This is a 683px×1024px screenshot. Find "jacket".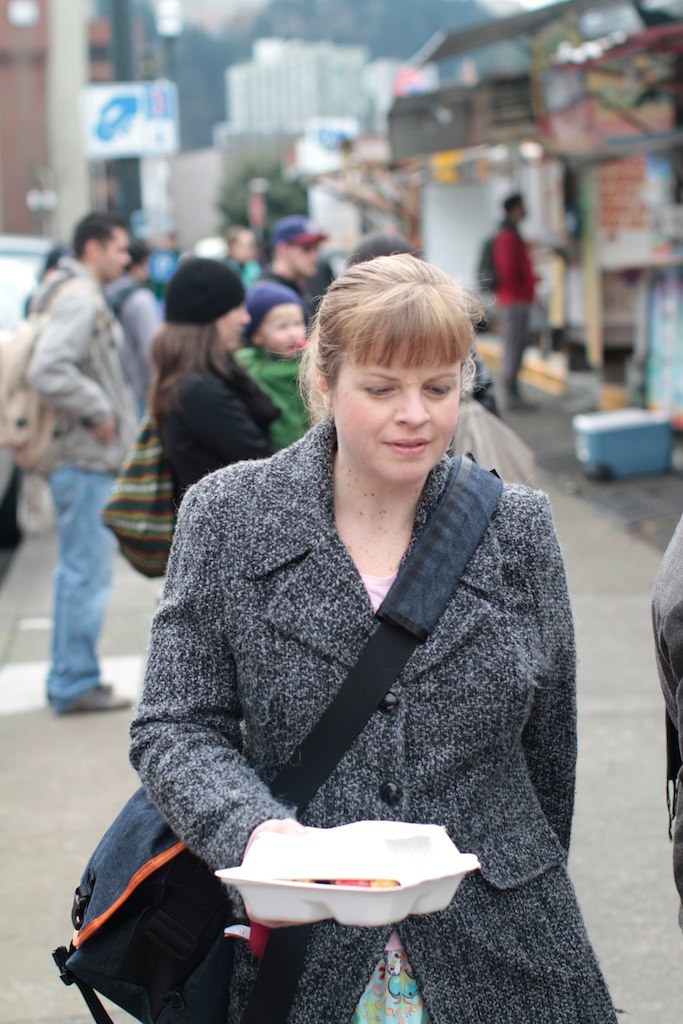
Bounding box: l=231, t=343, r=323, b=455.
